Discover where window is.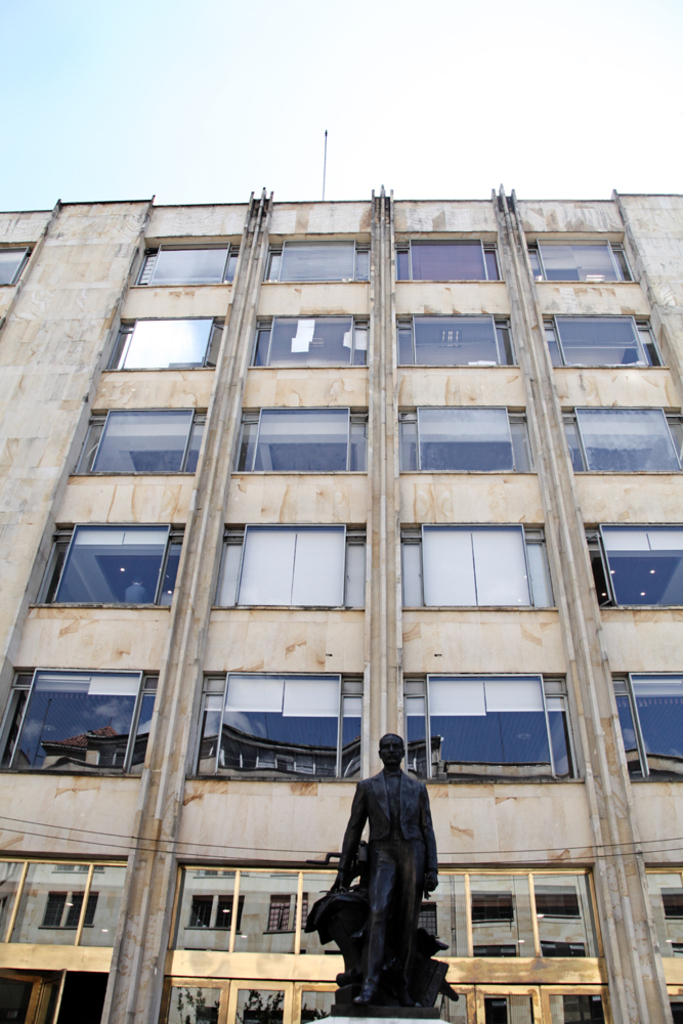
Discovered at box=[73, 409, 213, 474].
